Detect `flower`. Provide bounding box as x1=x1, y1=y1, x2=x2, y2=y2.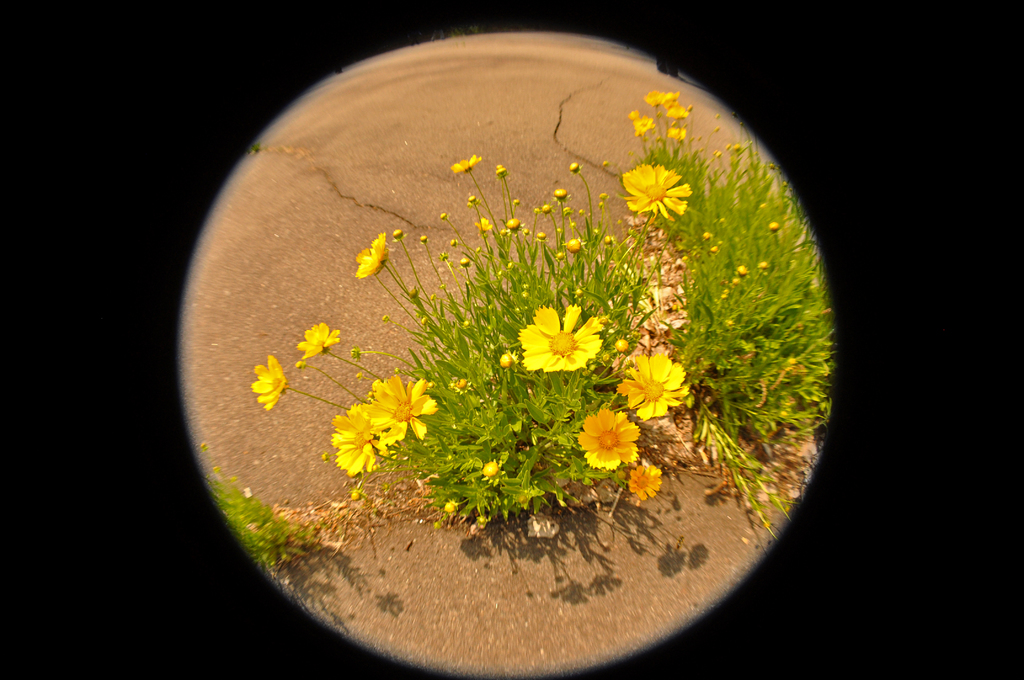
x1=769, y1=219, x2=780, y2=232.
